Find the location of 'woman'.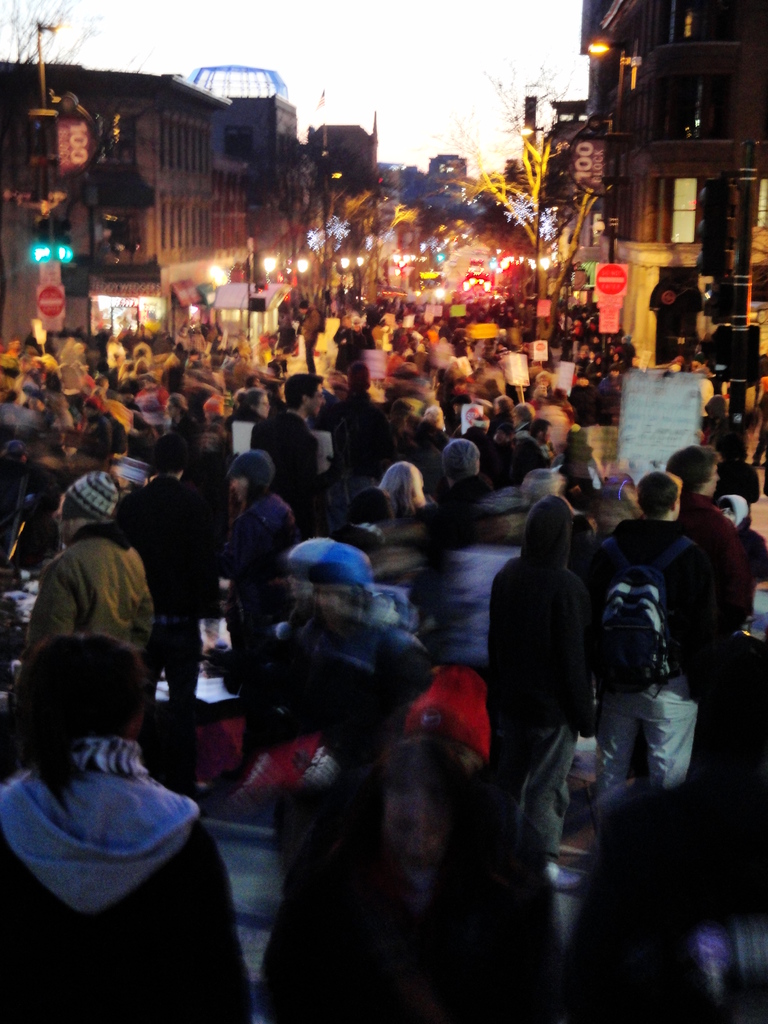
Location: crop(375, 458, 437, 522).
